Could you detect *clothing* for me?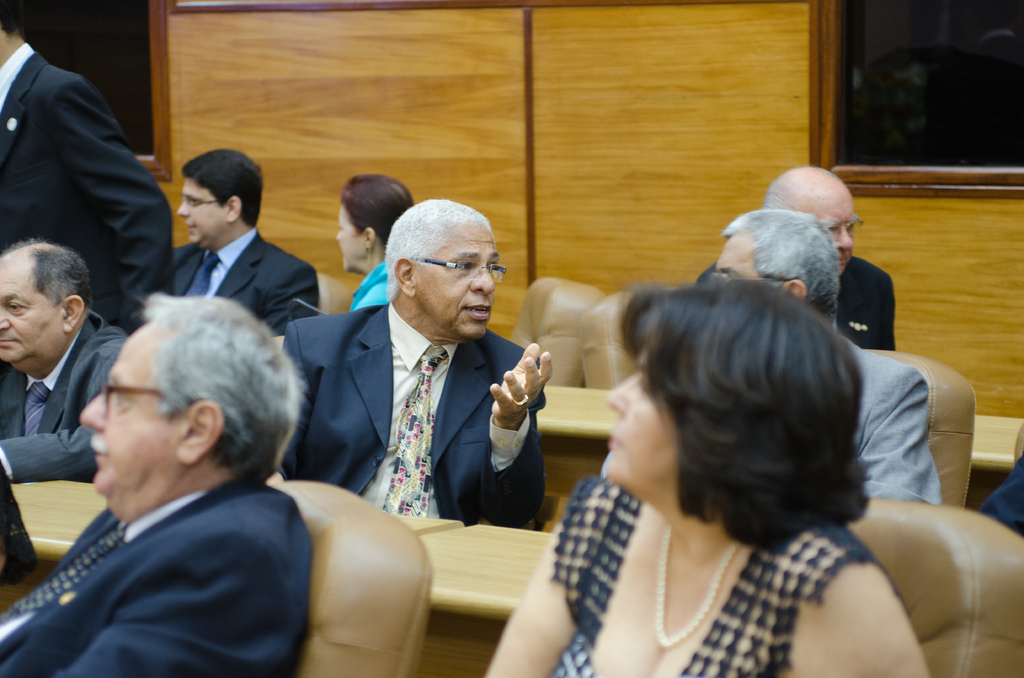
Detection result: {"left": 0, "top": 474, "right": 314, "bottom": 677}.
